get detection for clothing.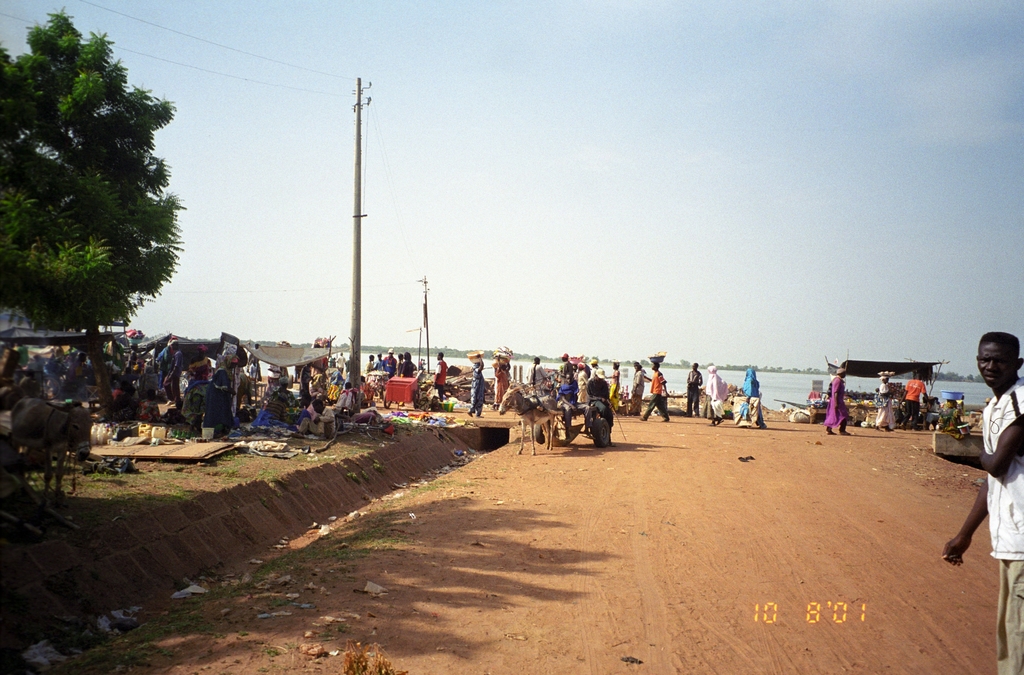
Detection: 526, 363, 551, 392.
